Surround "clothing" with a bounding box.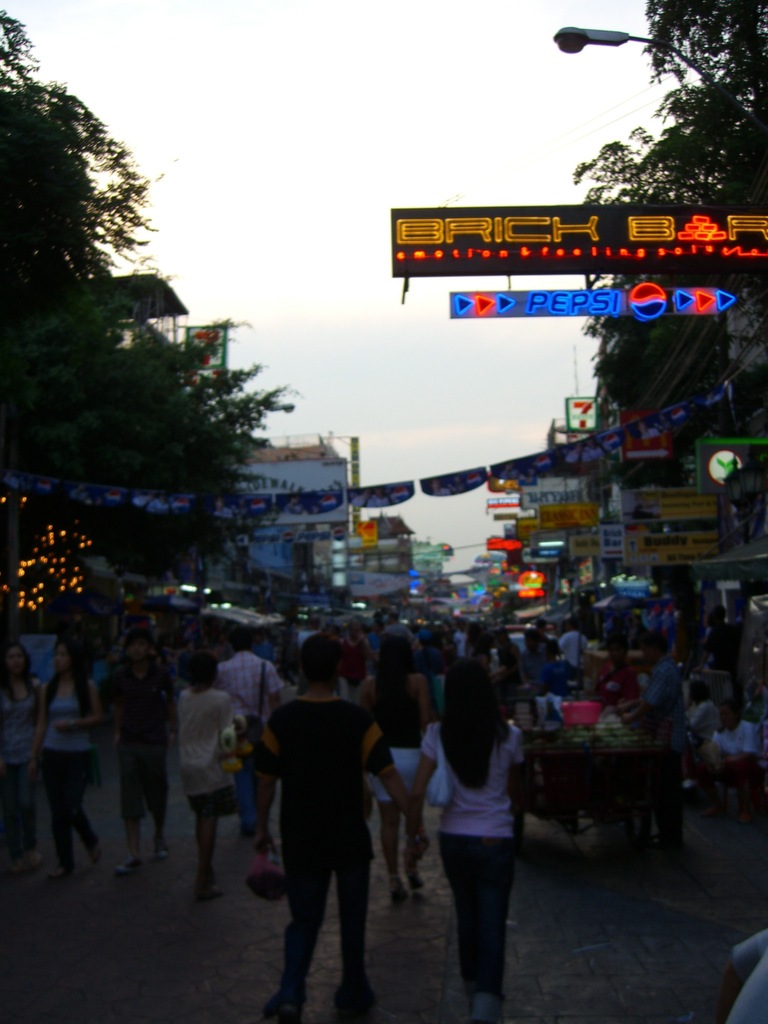
Rect(177, 676, 244, 803).
